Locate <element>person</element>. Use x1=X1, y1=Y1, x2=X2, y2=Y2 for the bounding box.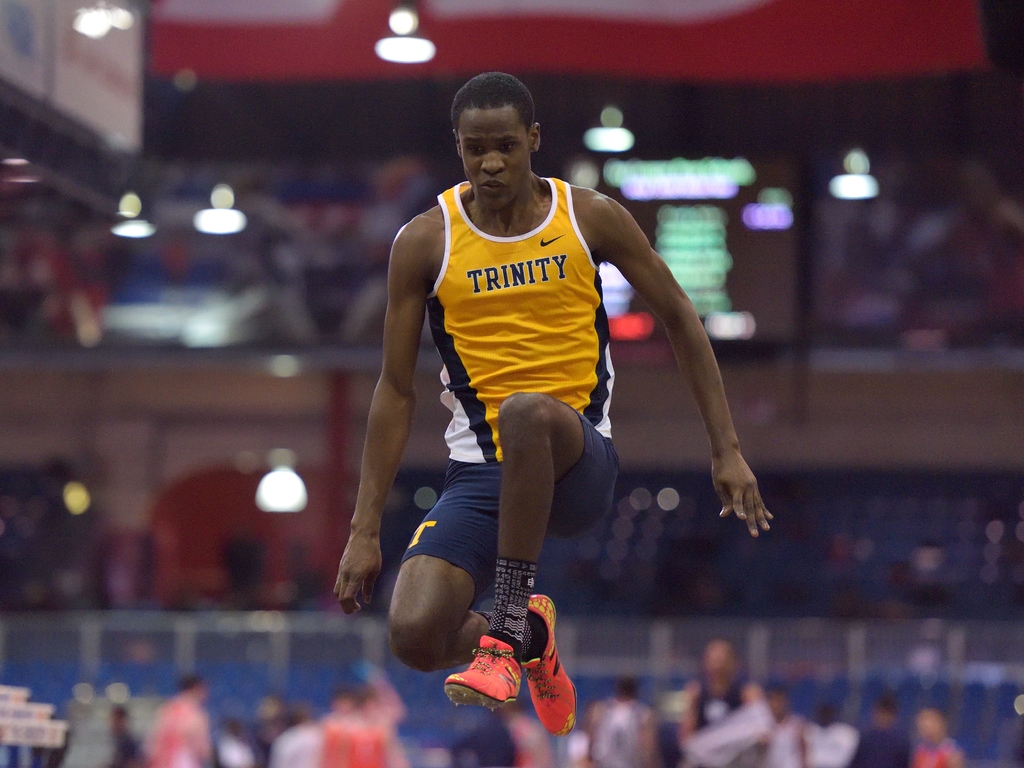
x1=342, y1=115, x2=771, y2=752.
